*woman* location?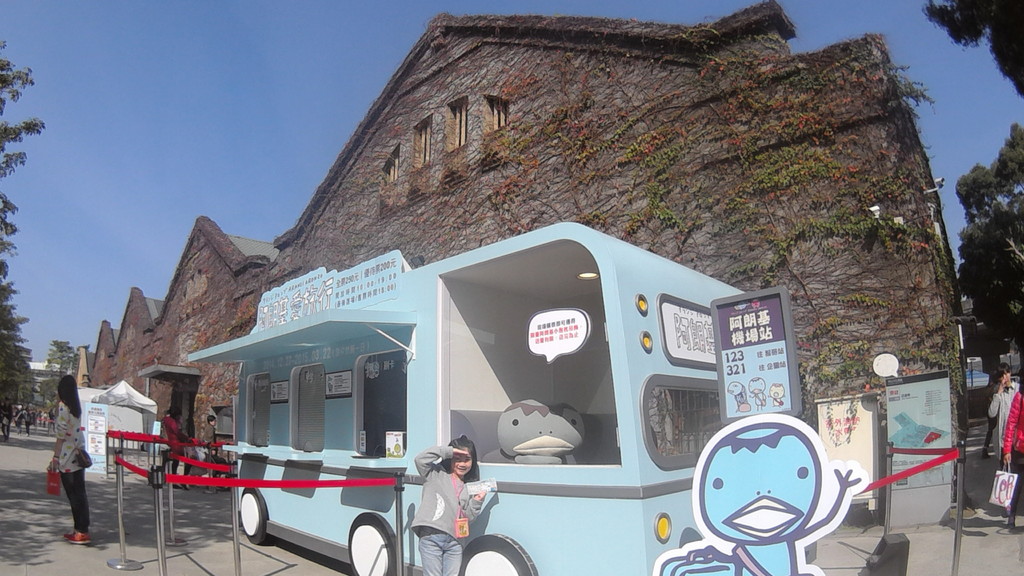
<box>986,362,1020,467</box>
